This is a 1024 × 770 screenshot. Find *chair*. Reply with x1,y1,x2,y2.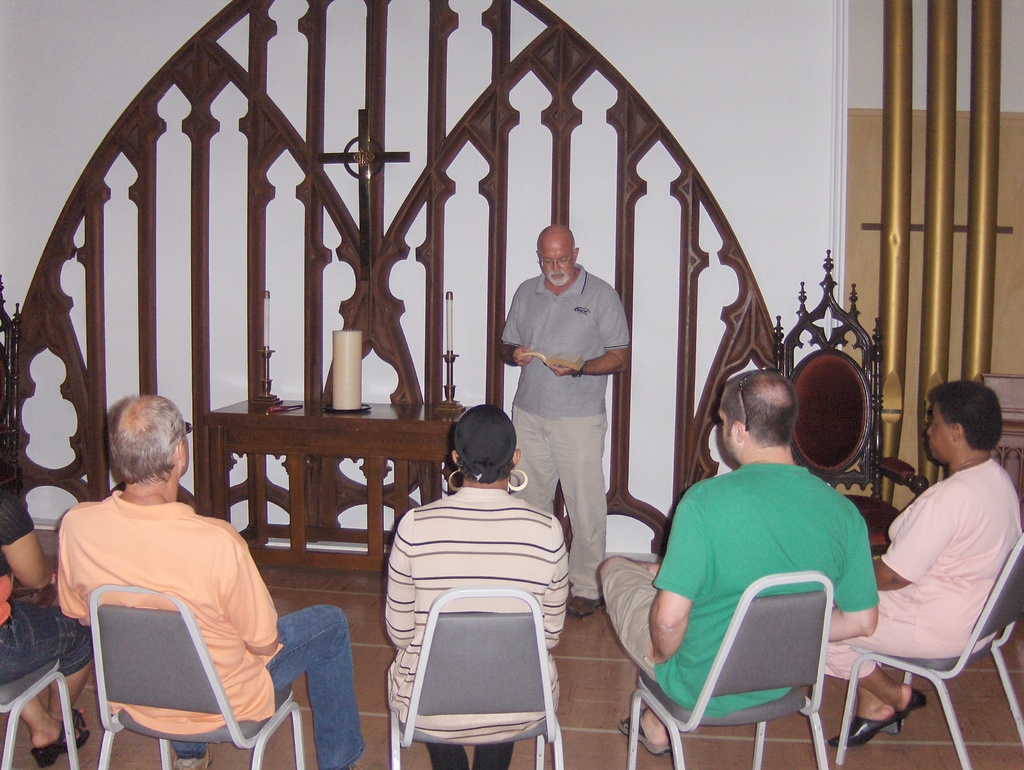
390,584,563,769.
